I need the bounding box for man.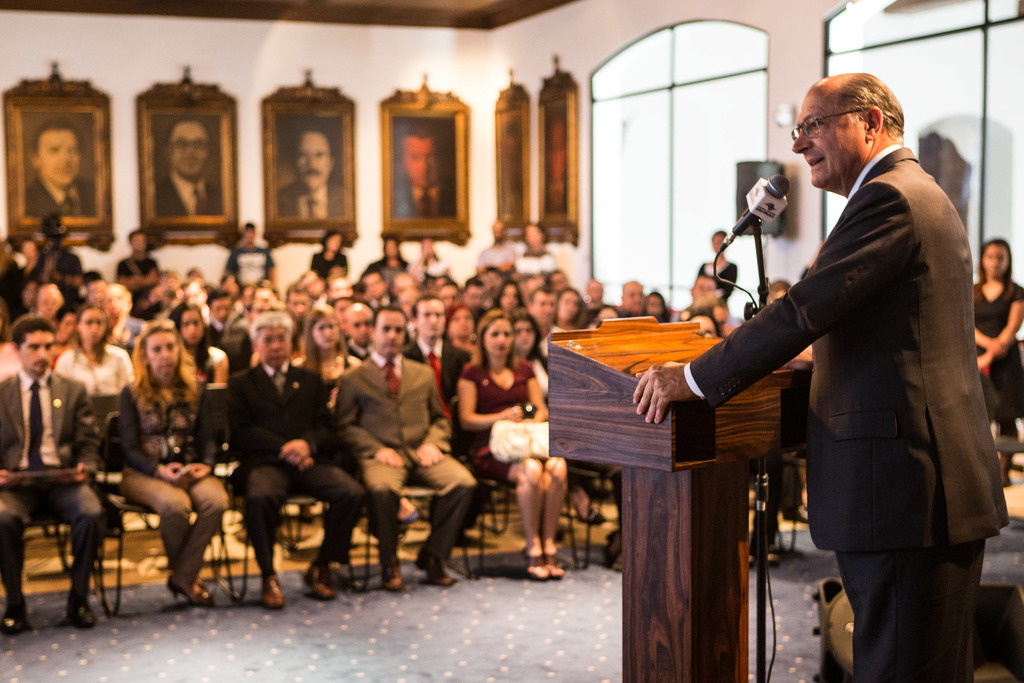
Here it is: bbox=[635, 65, 1004, 682].
